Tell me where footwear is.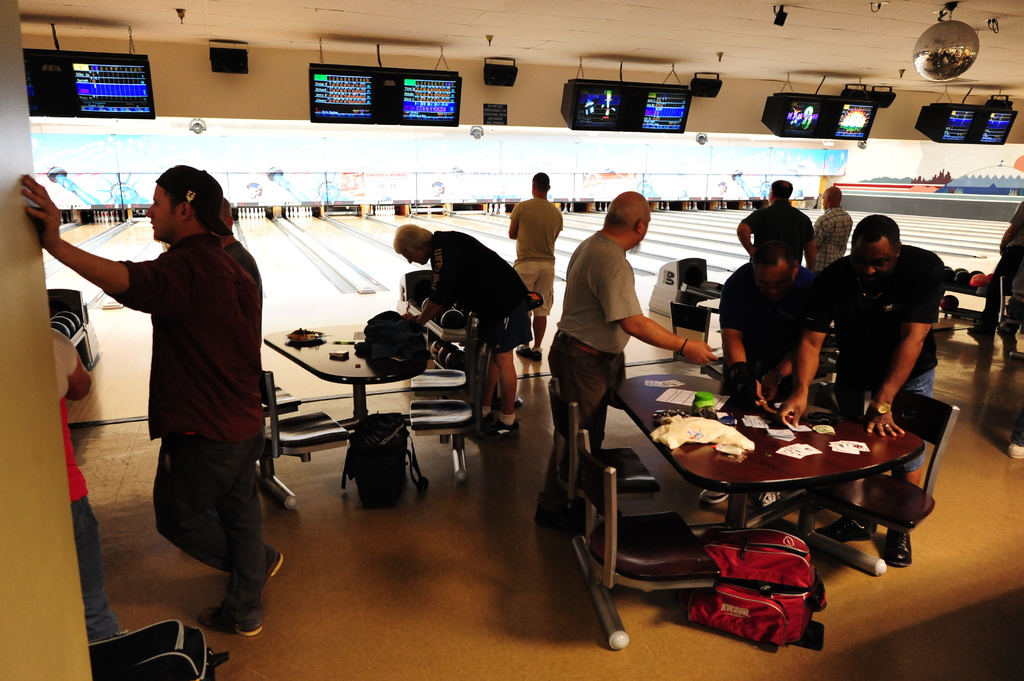
footwear is at Rect(700, 482, 731, 503).
